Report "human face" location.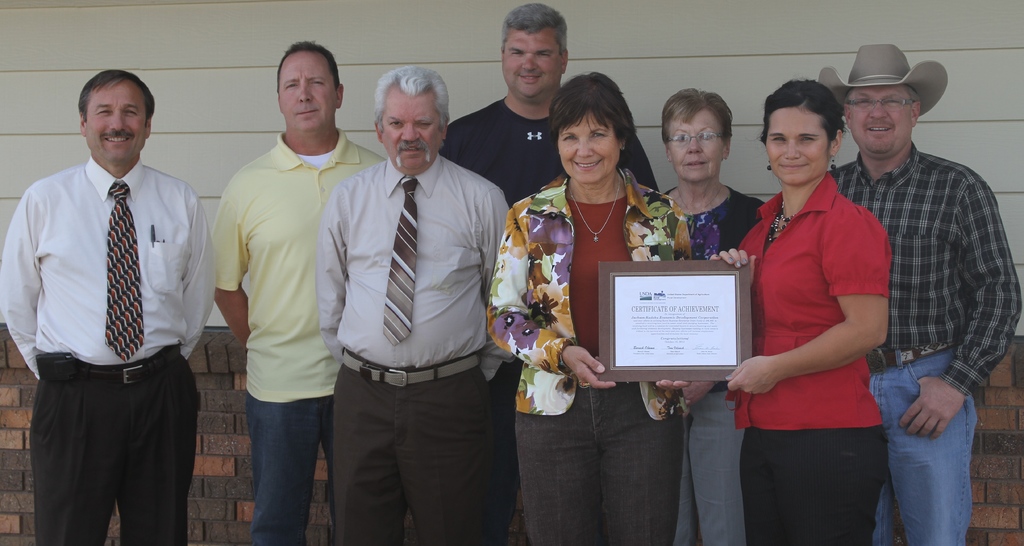
Report: [83, 81, 146, 154].
